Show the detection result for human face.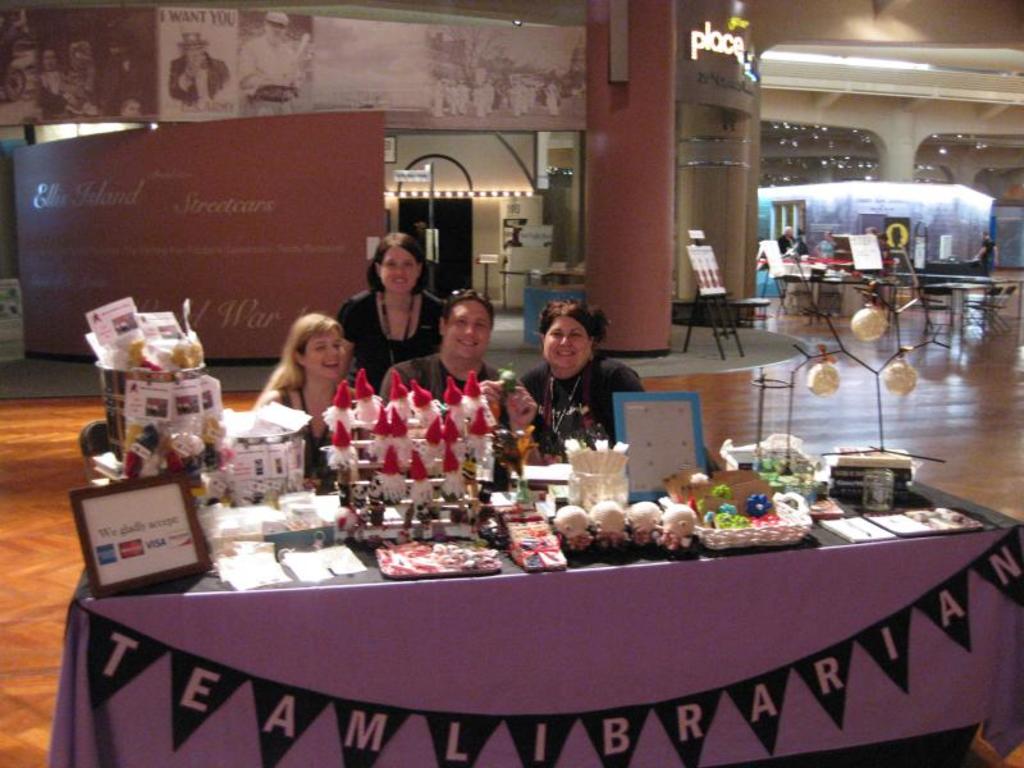
x1=538 y1=311 x2=589 y2=378.
